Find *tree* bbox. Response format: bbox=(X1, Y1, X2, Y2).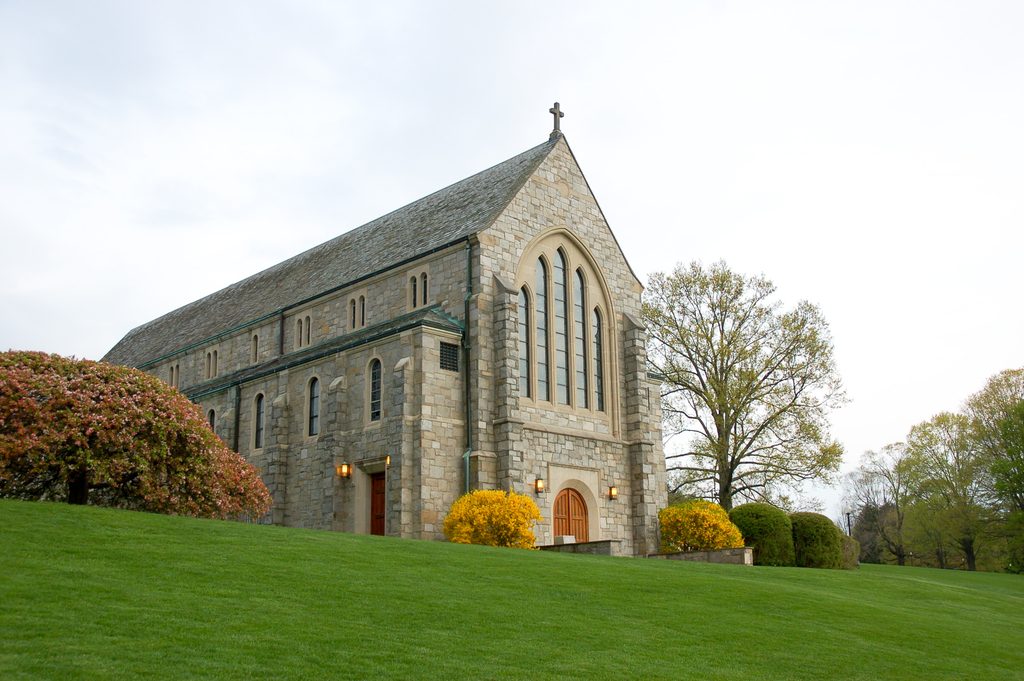
bbox=(852, 437, 930, 566).
